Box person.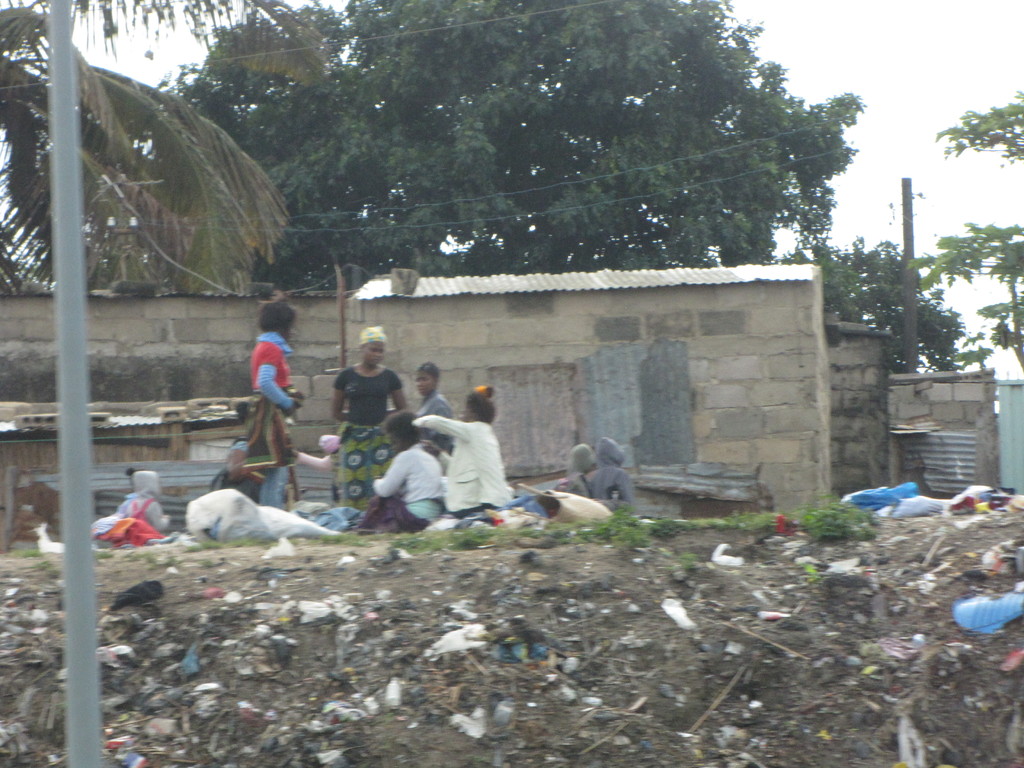
{"left": 129, "top": 468, "right": 171, "bottom": 535}.
